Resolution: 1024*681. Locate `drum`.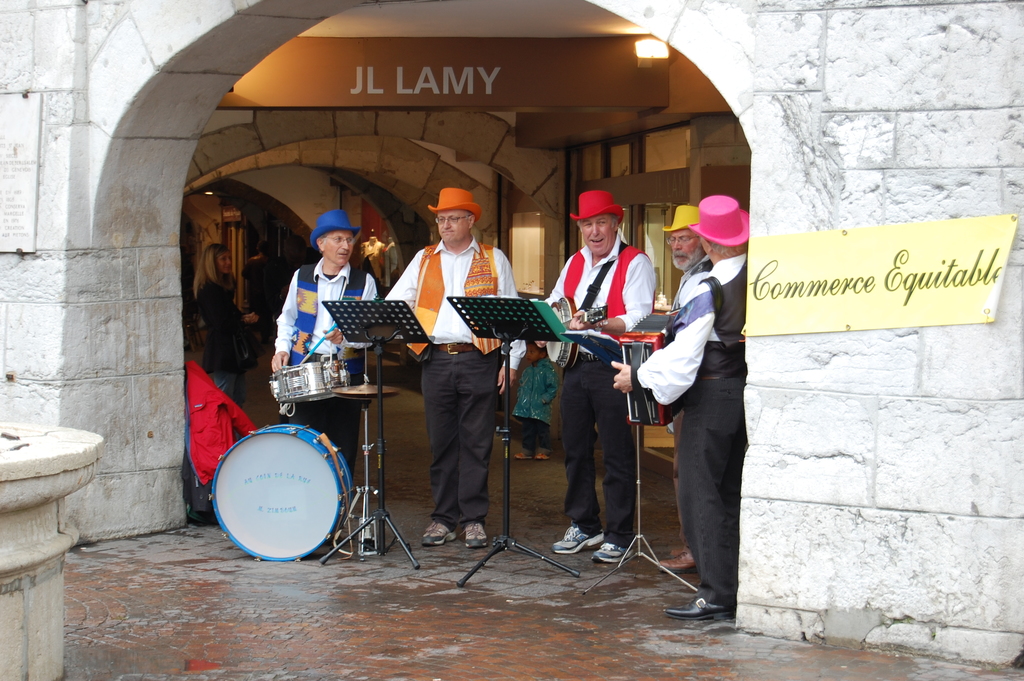
locate(208, 423, 354, 564).
